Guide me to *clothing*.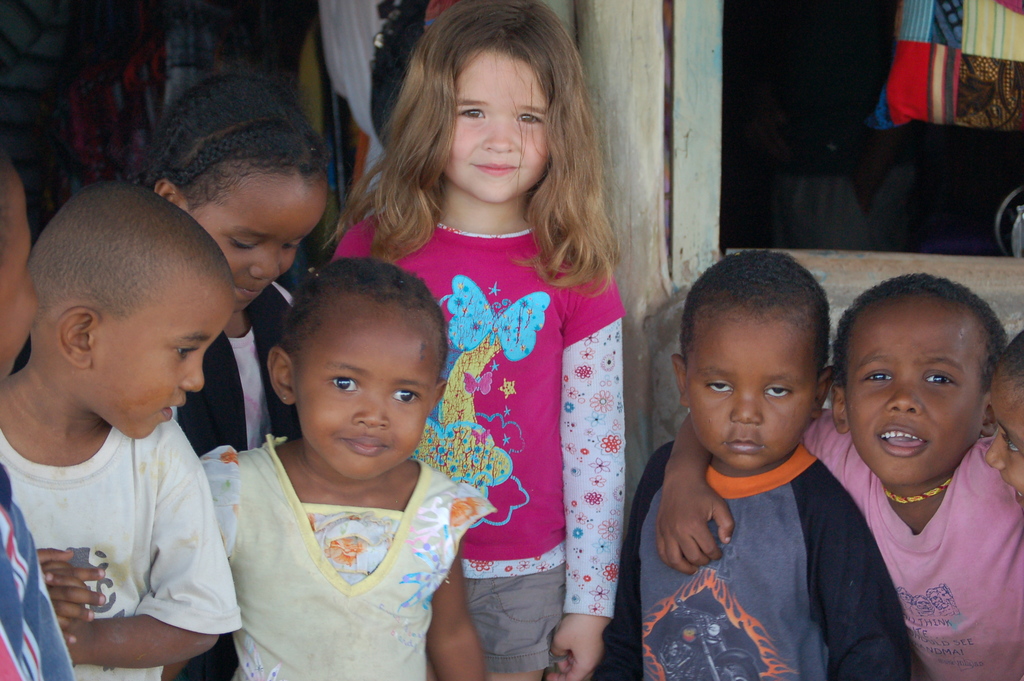
Guidance: [left=611, top=438, right=916, bottom=680].
